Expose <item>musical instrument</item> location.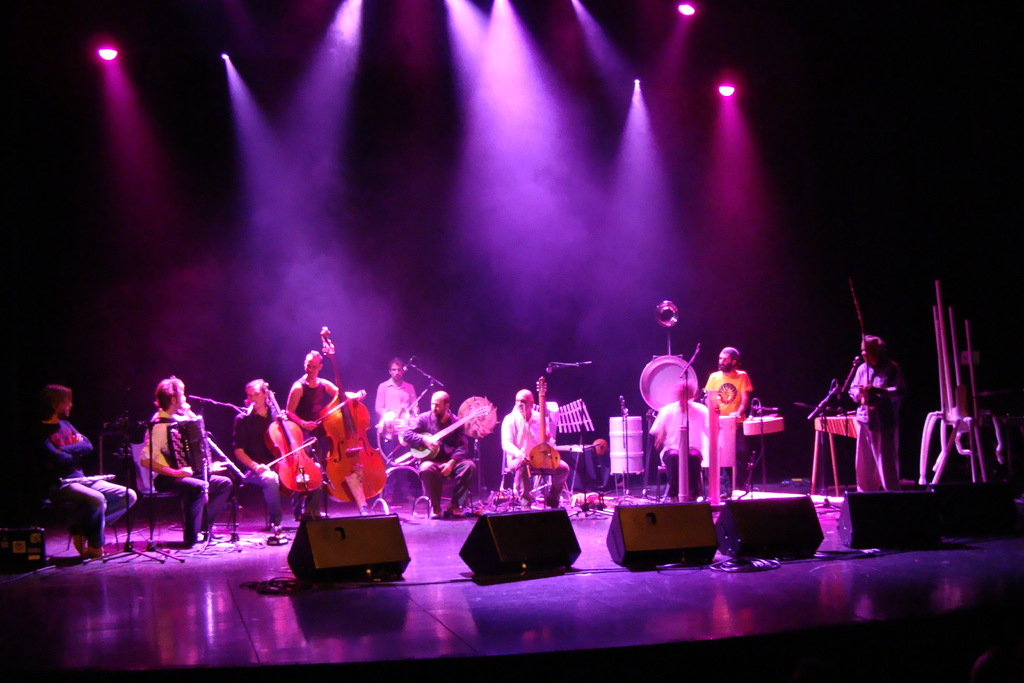
Exposed at 306:324:392:506.
